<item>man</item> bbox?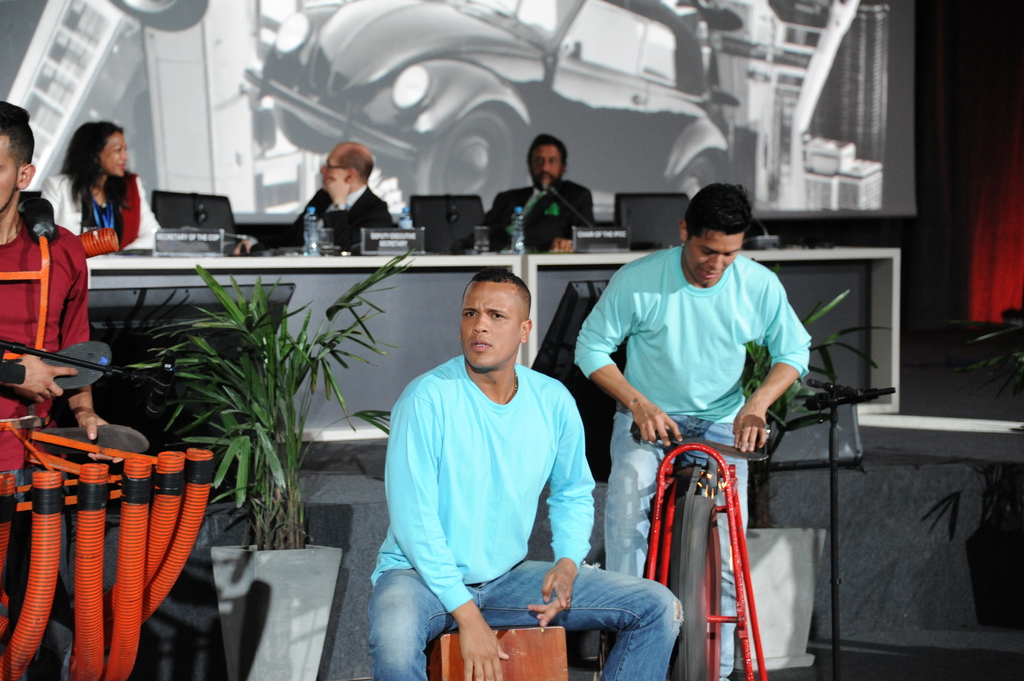
<box>573,184,818,680</box>
